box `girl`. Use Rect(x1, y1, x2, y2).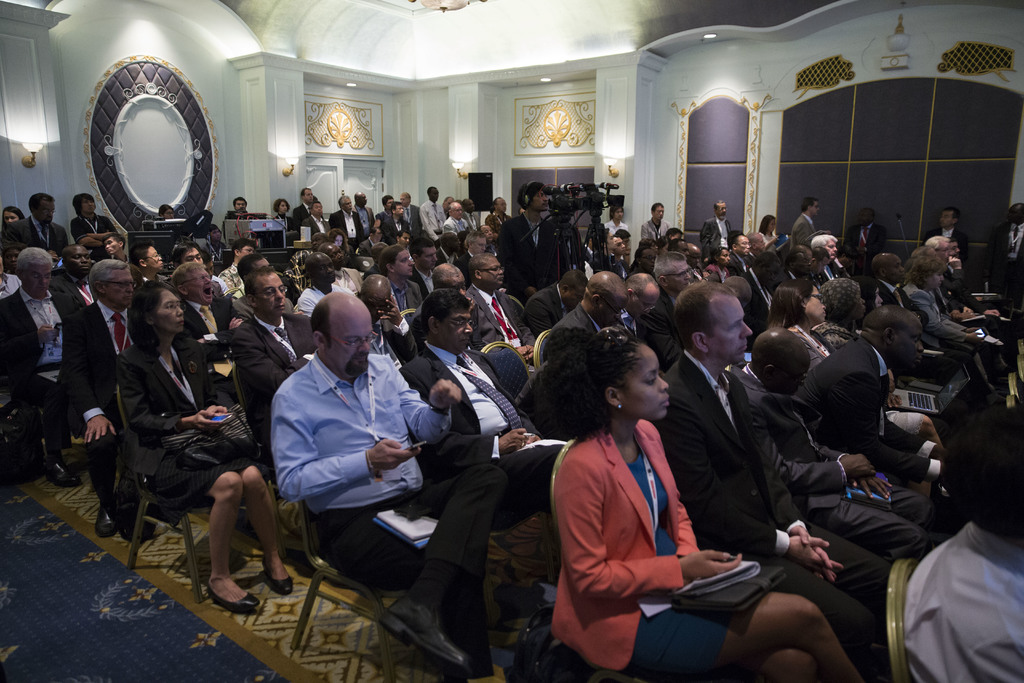
Rect(553, 325, 865, 682).
